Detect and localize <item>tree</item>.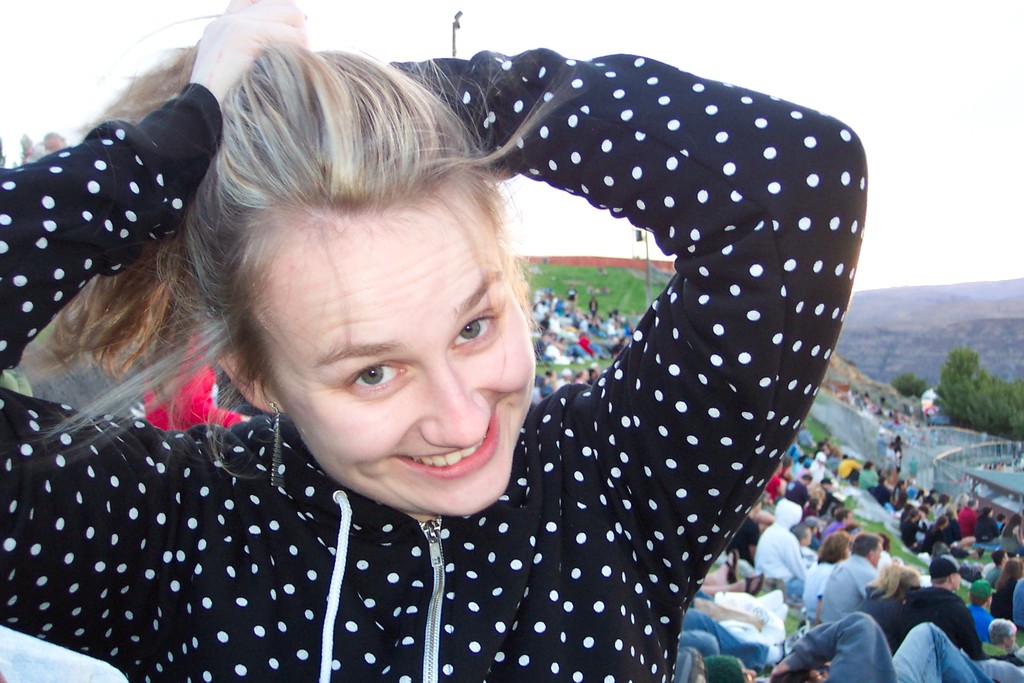
Localized at bbox=(947, 378, 1023, 446).
